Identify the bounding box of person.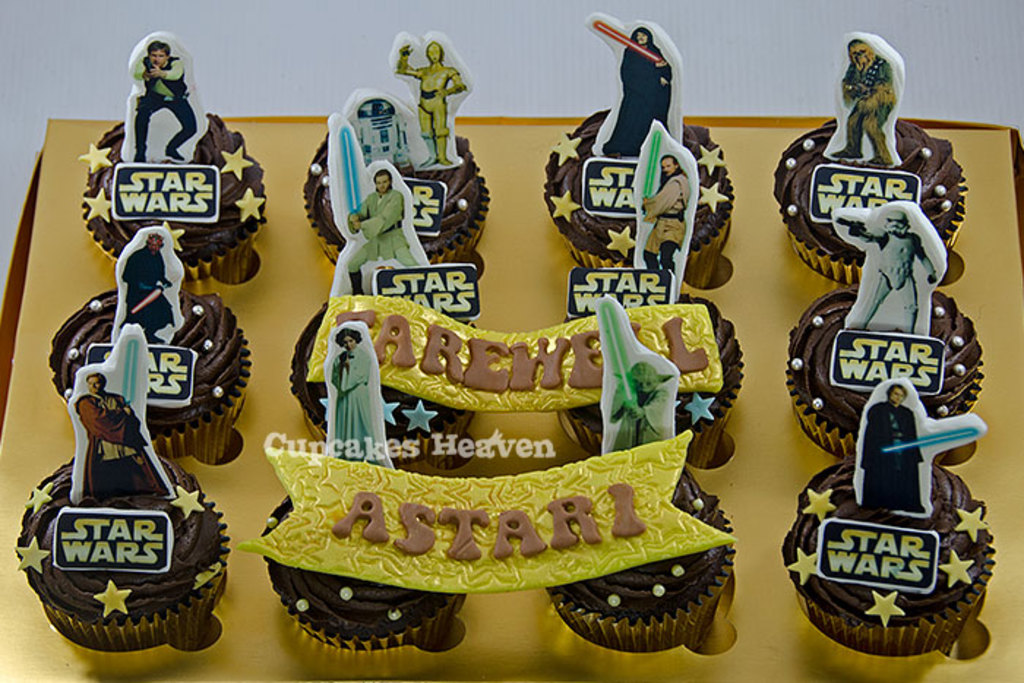
bbox(345, 161, 424, 293).
